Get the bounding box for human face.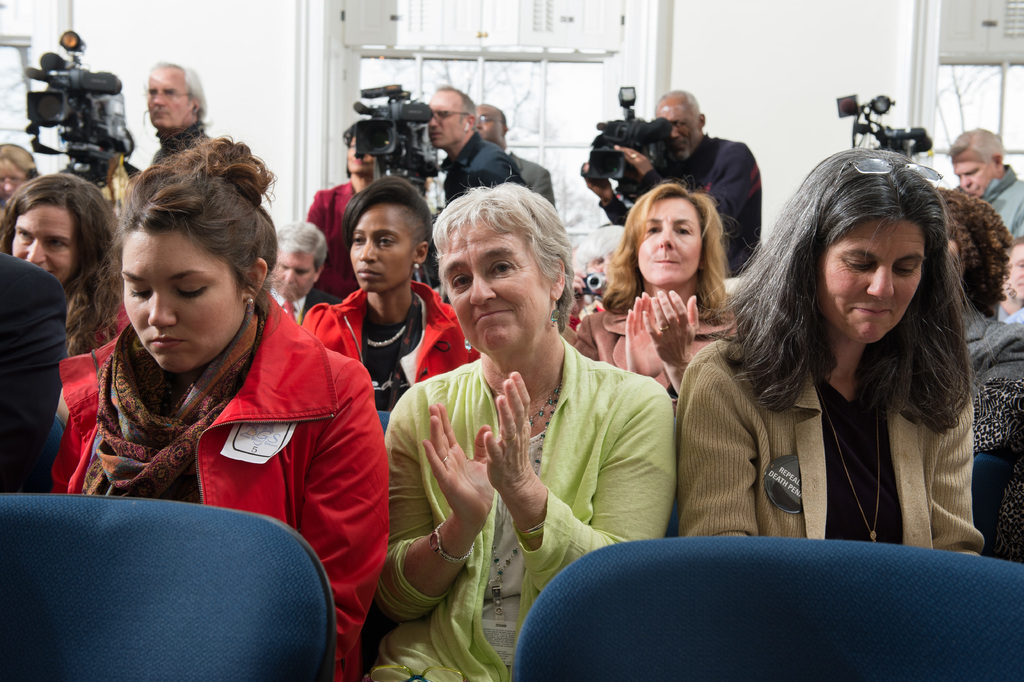
rect(116, 223, 249, 372).
